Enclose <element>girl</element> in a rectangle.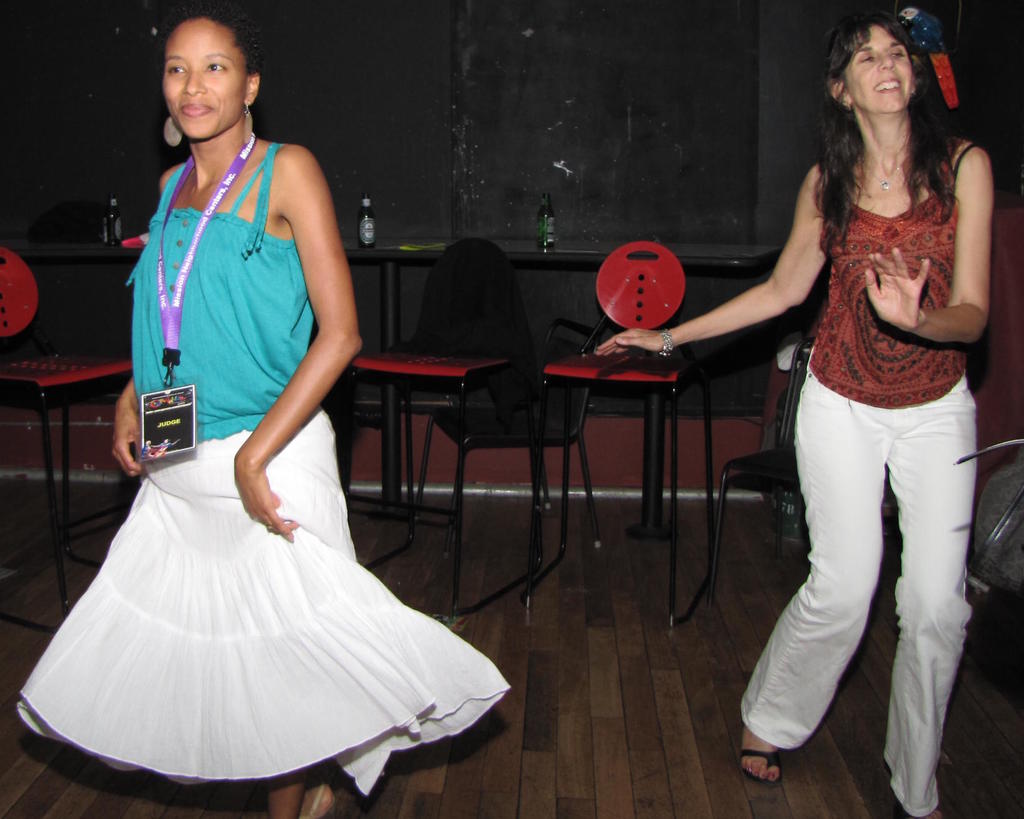
box=[711, 1, 1014, 786].
